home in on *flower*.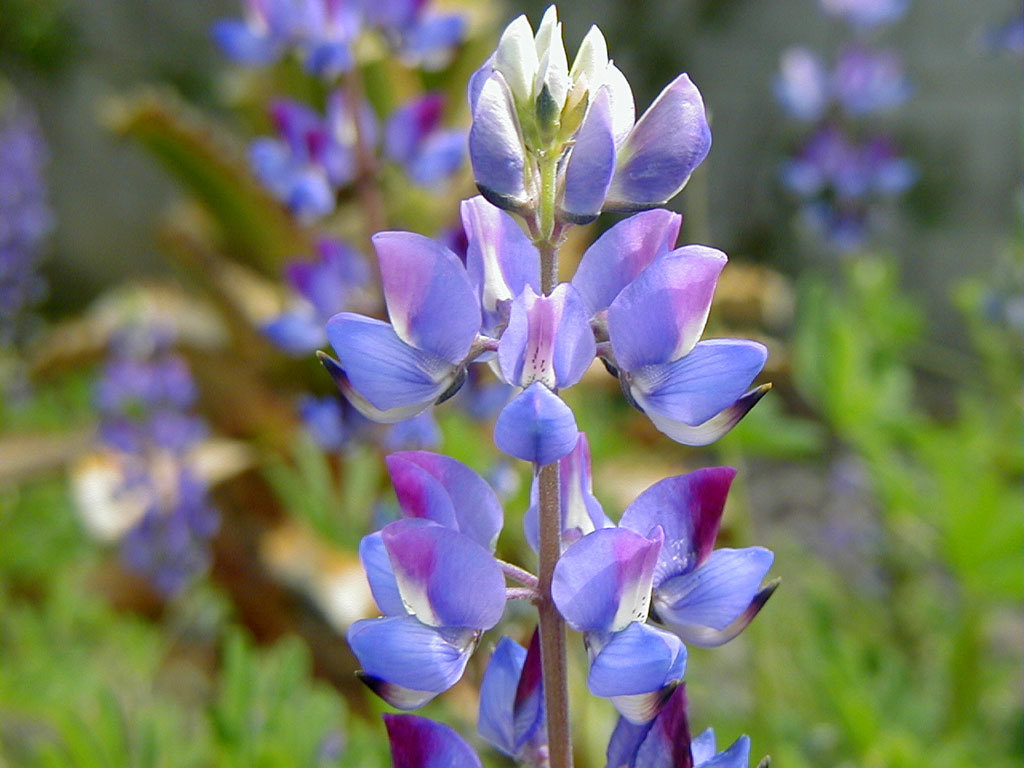
Homed in at (206, 0, 482, 499).
